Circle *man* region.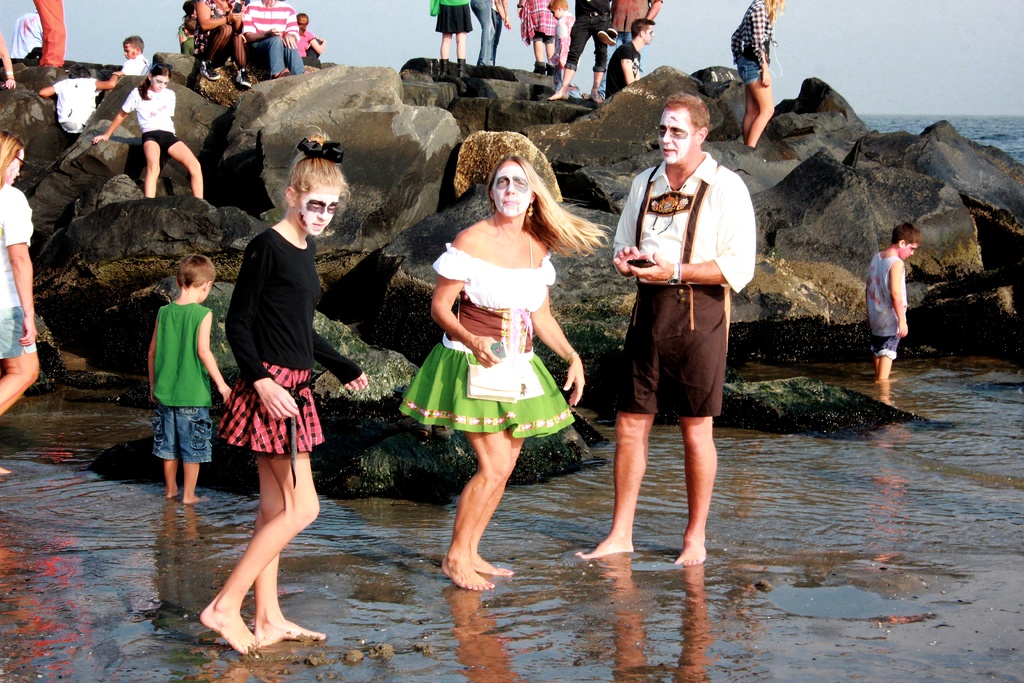
Region: bbox(608, 0, 663, 76).
